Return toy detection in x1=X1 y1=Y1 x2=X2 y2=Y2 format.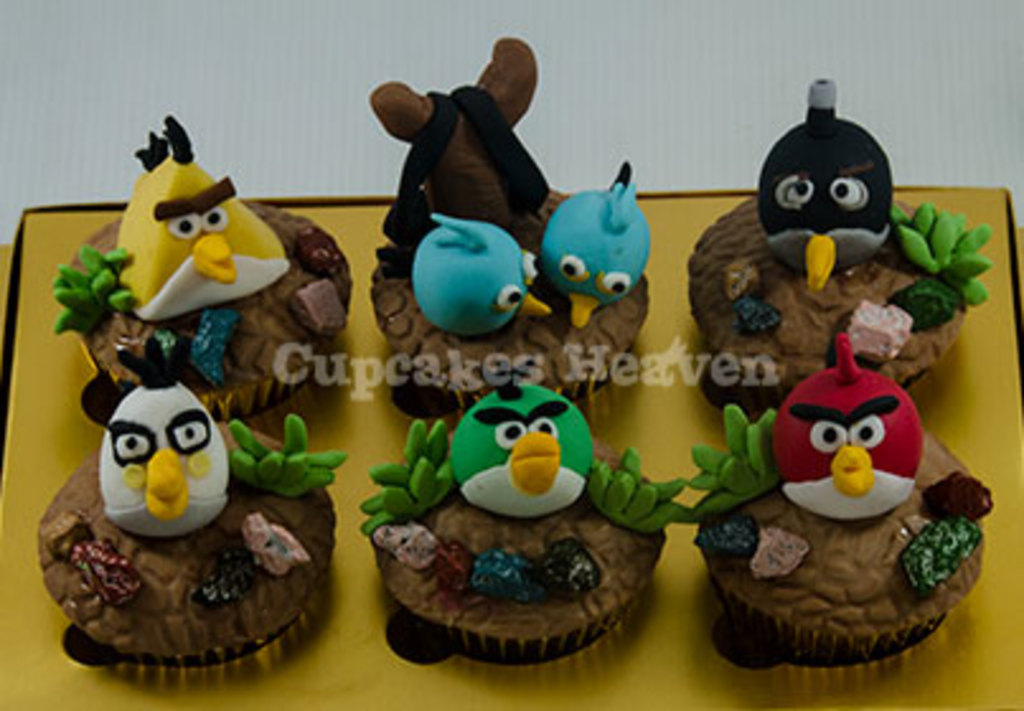
x1=356 y1=373 x2=696 y2=668.
